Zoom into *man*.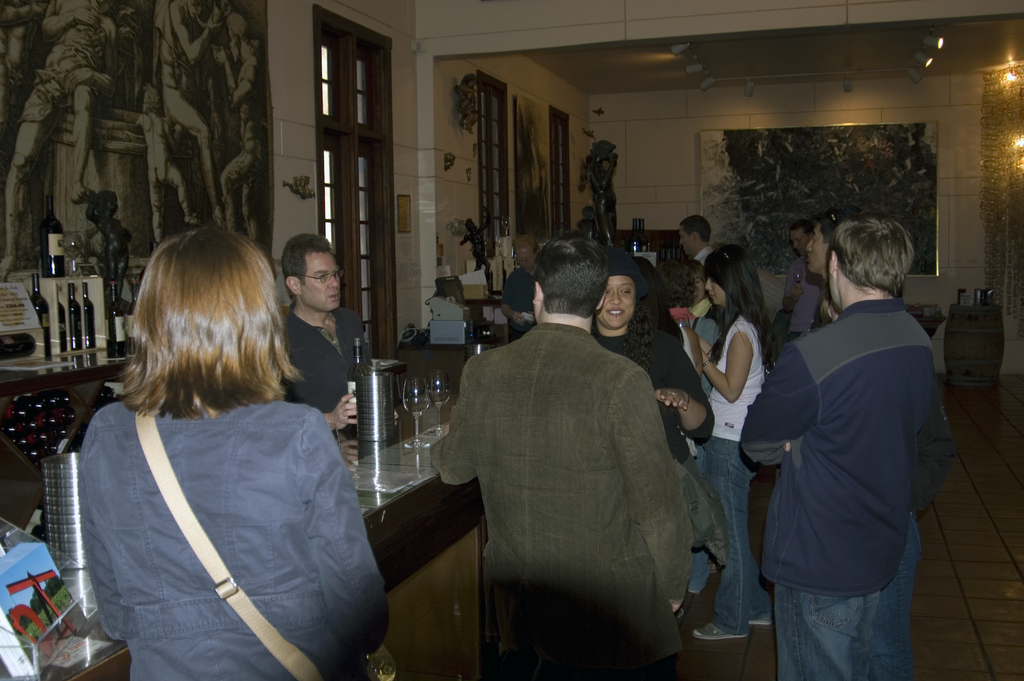
Zoom target: locate(678, 215, 715, 269).
